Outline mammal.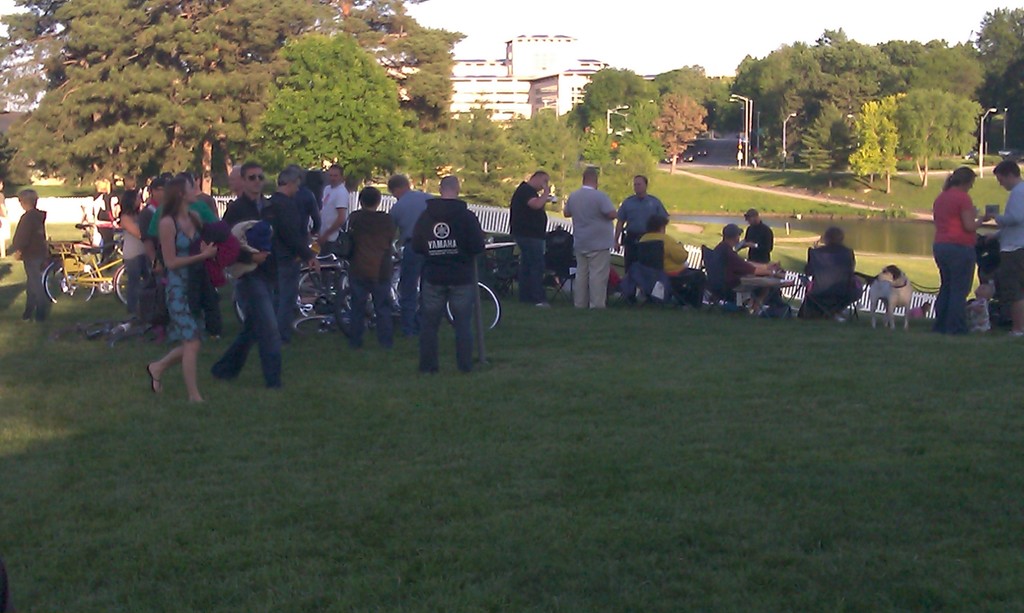
Outline: (left=269, top=165, right=319, bottom=341).
